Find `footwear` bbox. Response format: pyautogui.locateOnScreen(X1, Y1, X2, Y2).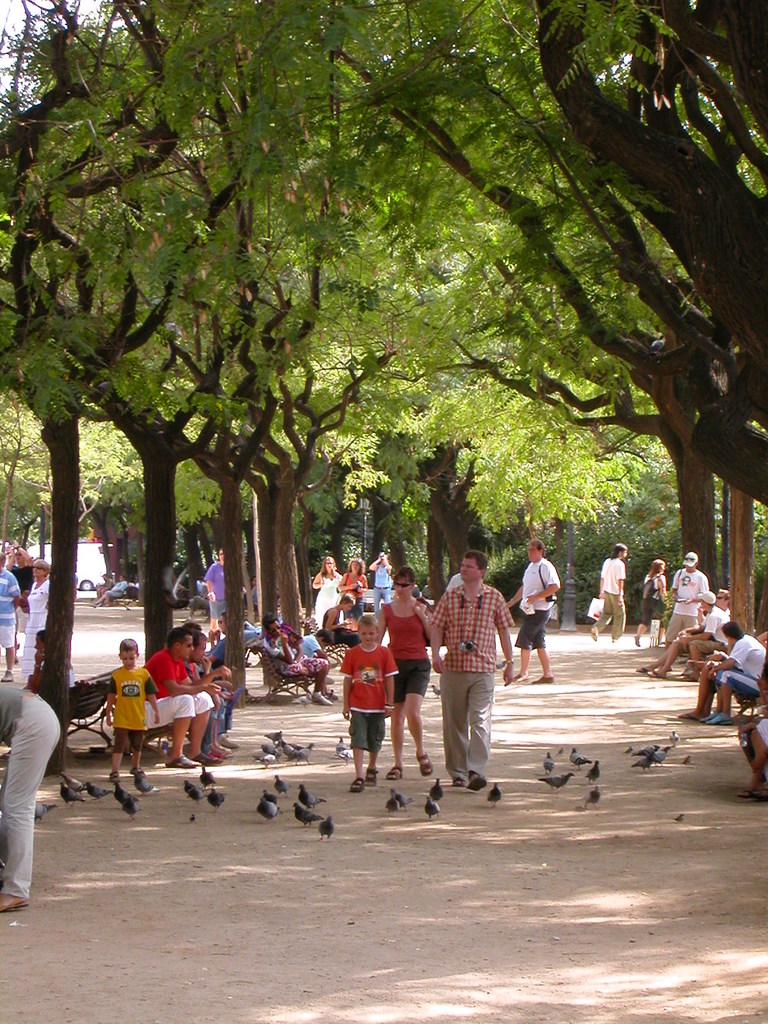
pyautogui.locateOnScreen(0, 907, 27, 910).
